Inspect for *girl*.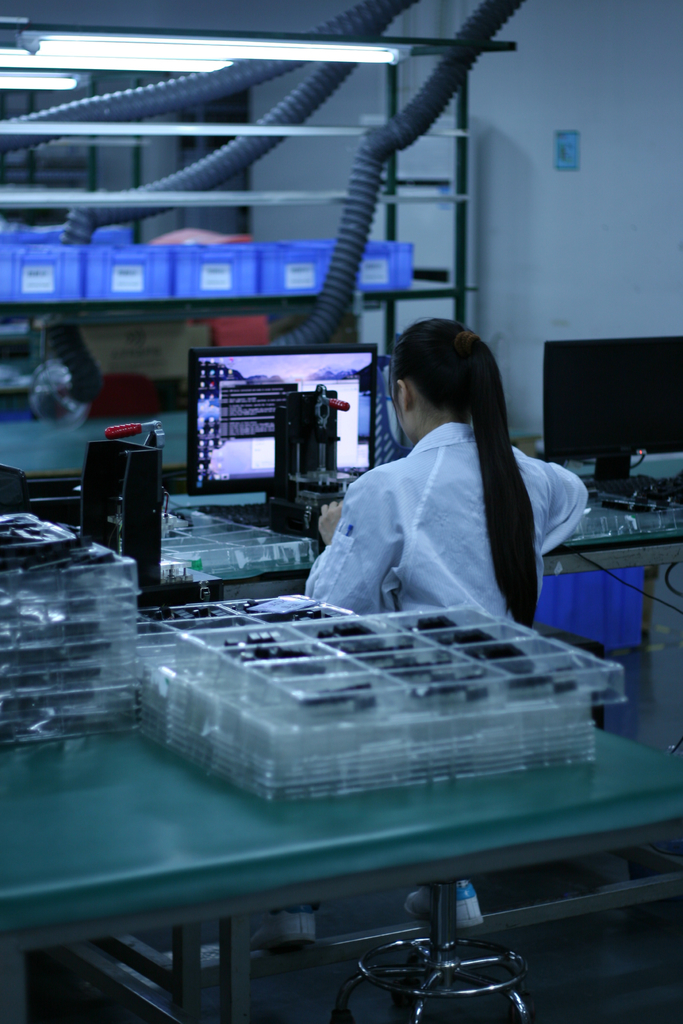
Inspection: BBox(299, 319, 587, 1023).
